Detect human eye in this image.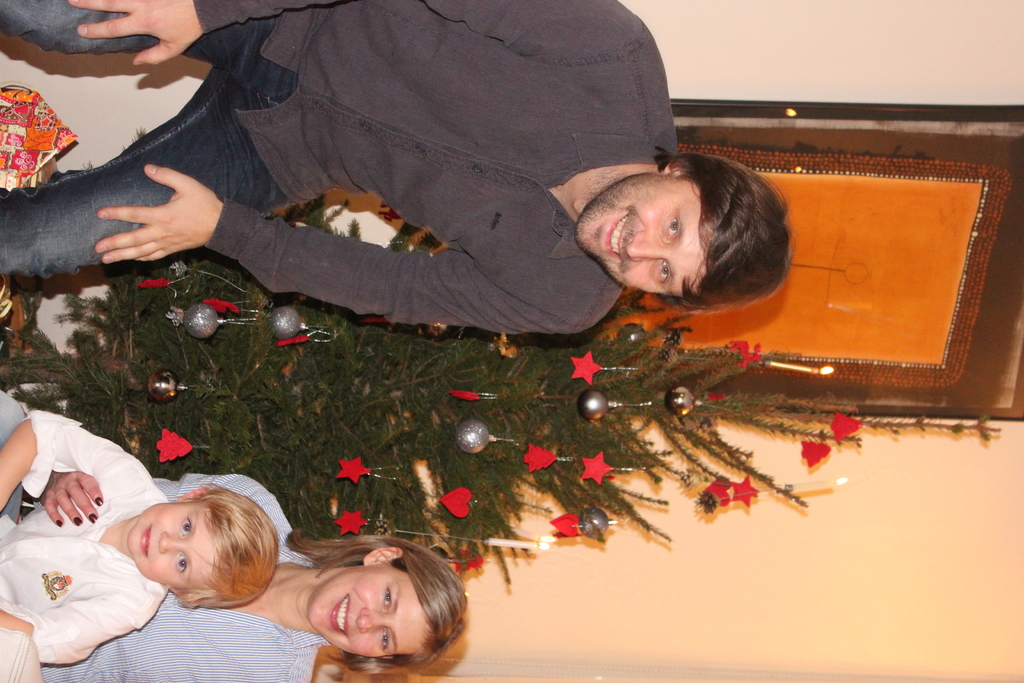
Detection: <region>173, 552, 188, 575</region>.
